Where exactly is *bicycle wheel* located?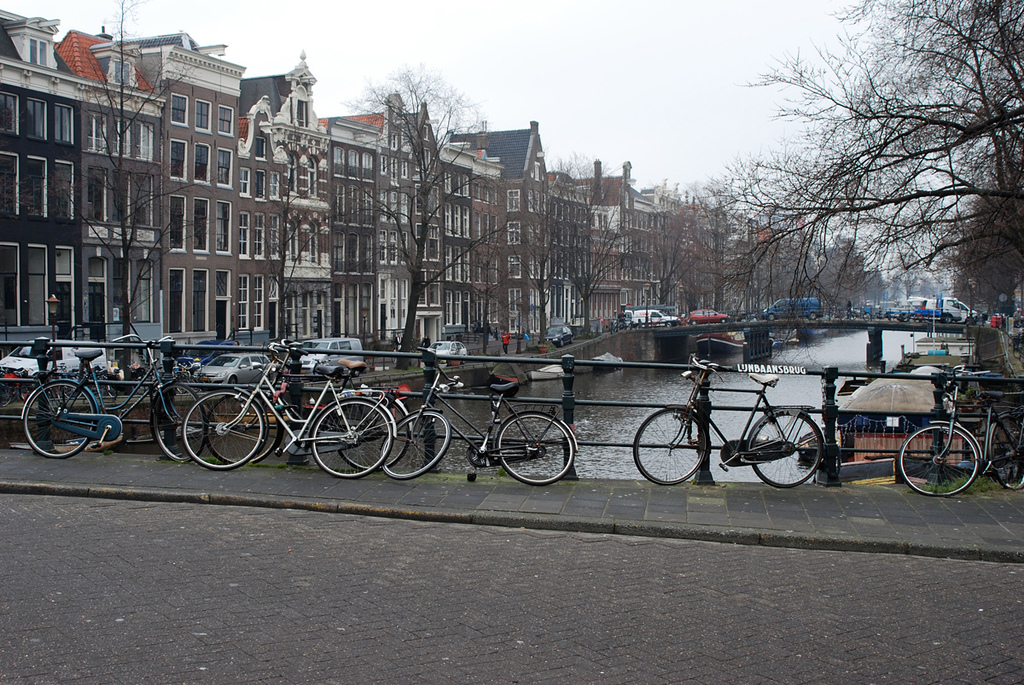
Its bounding box is bbox=[185, 387, 260, 469].
